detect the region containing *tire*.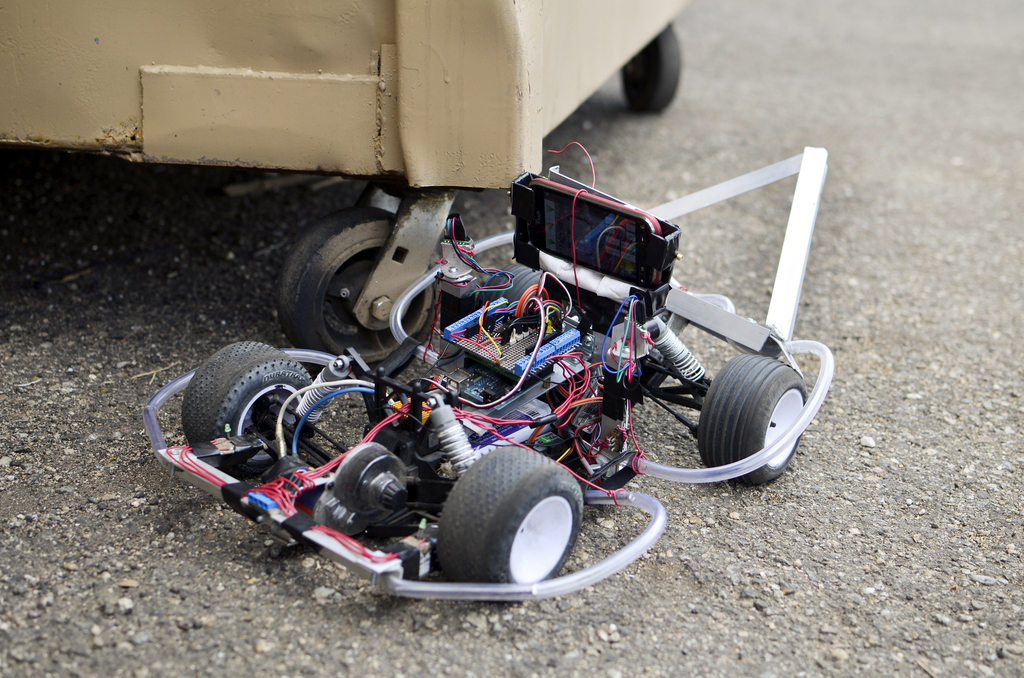
crop(481, 266, 553, 323).
